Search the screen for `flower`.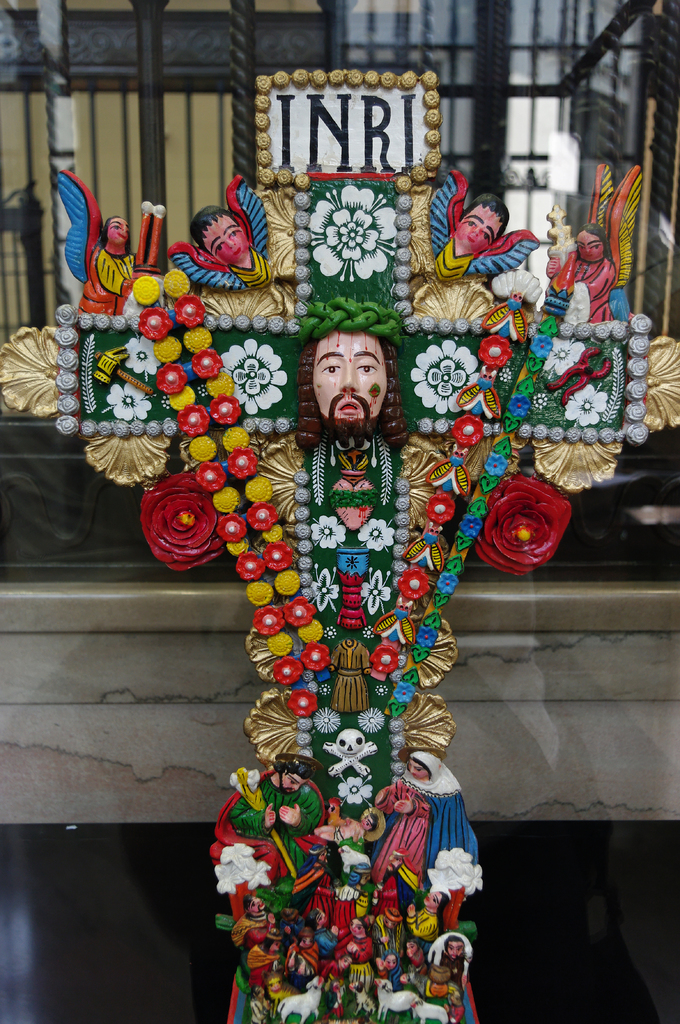
Found at pyautogui.locateOnScreen(183, 328, 217, 355).
